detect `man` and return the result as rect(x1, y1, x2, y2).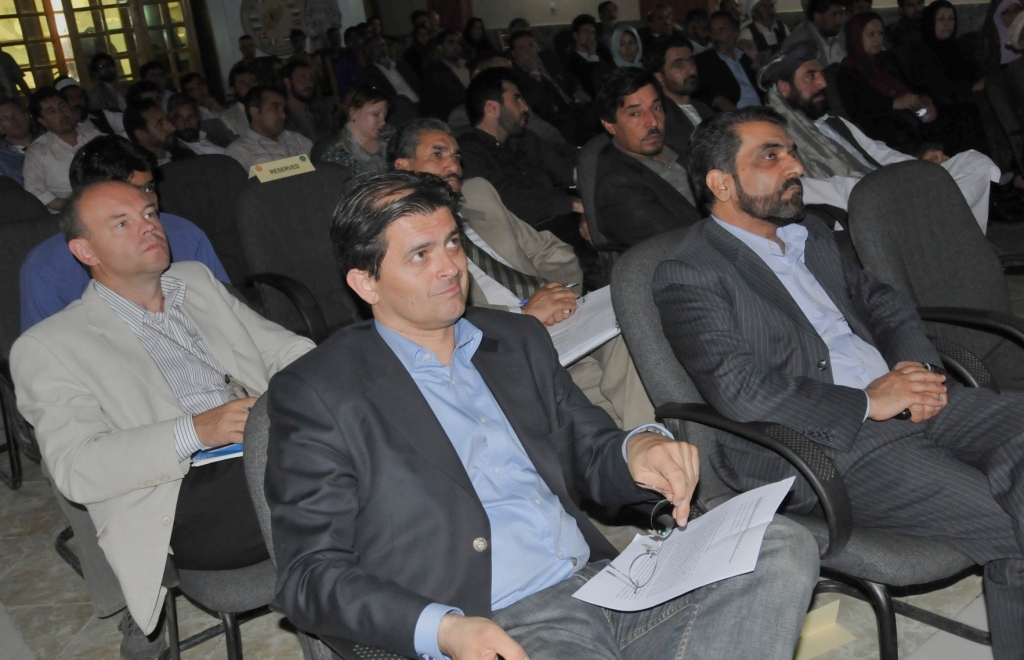
rect(691, 9, 772, 109).
